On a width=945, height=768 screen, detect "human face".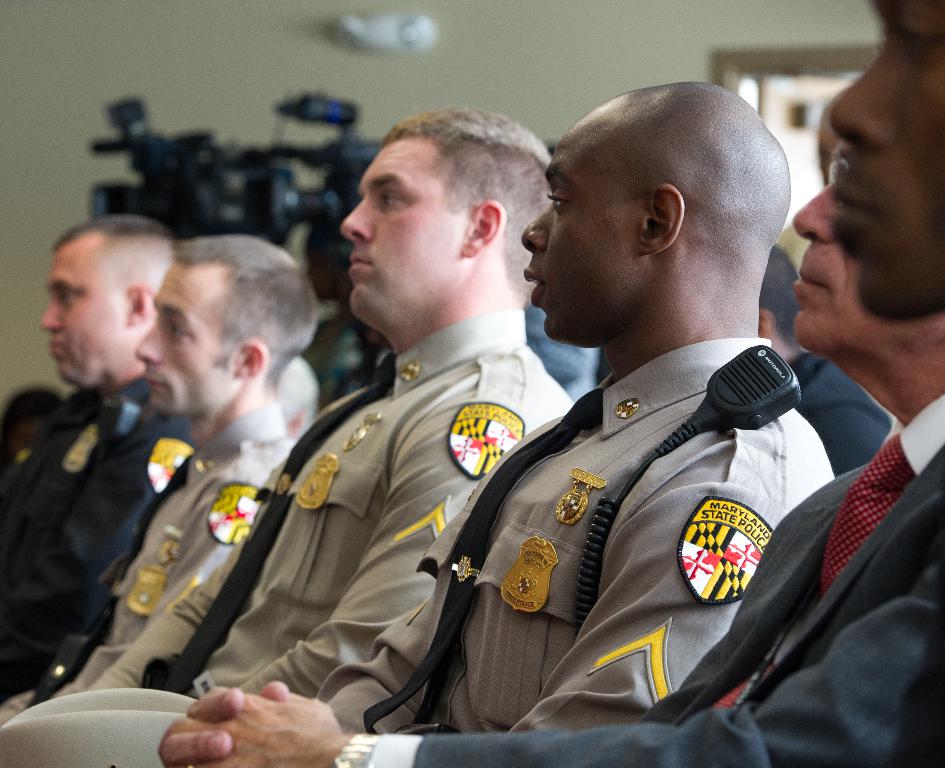
detection(790, 184, 939, 362).
